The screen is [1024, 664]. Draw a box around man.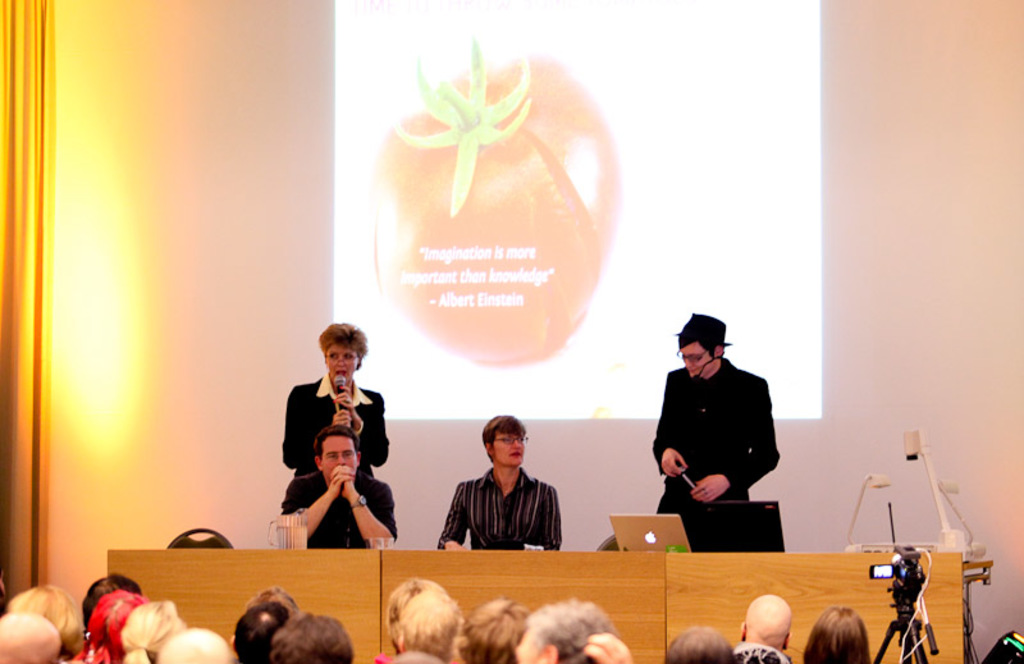
<bbox>271, 610, 353, 663</bbox>.
